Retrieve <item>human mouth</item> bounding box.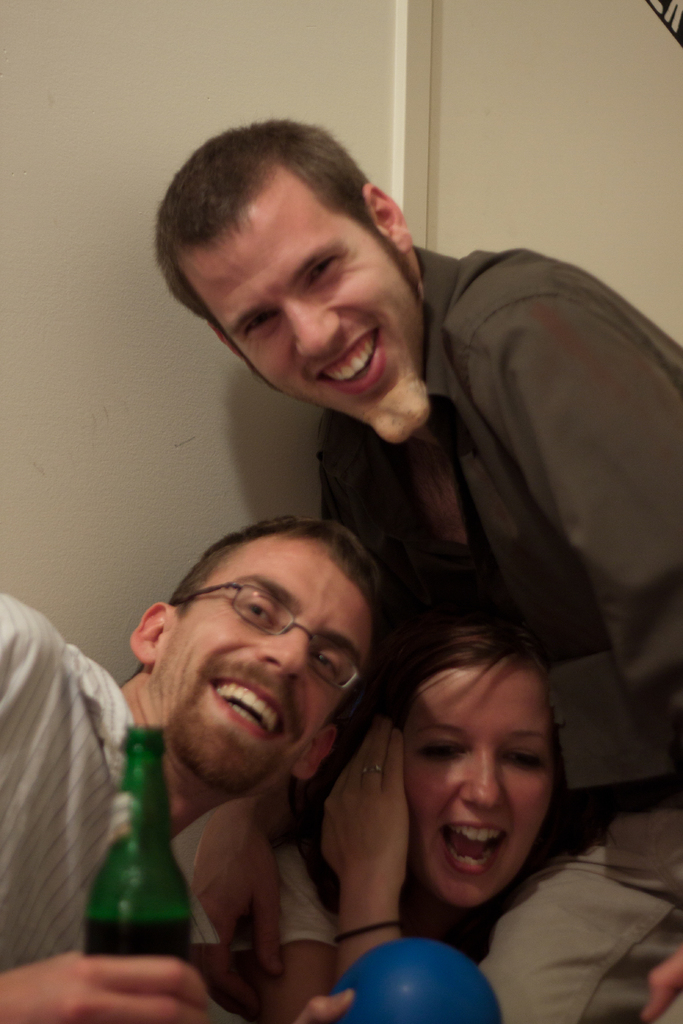
Bounding box: select_region(317, 328, 379, 394).
